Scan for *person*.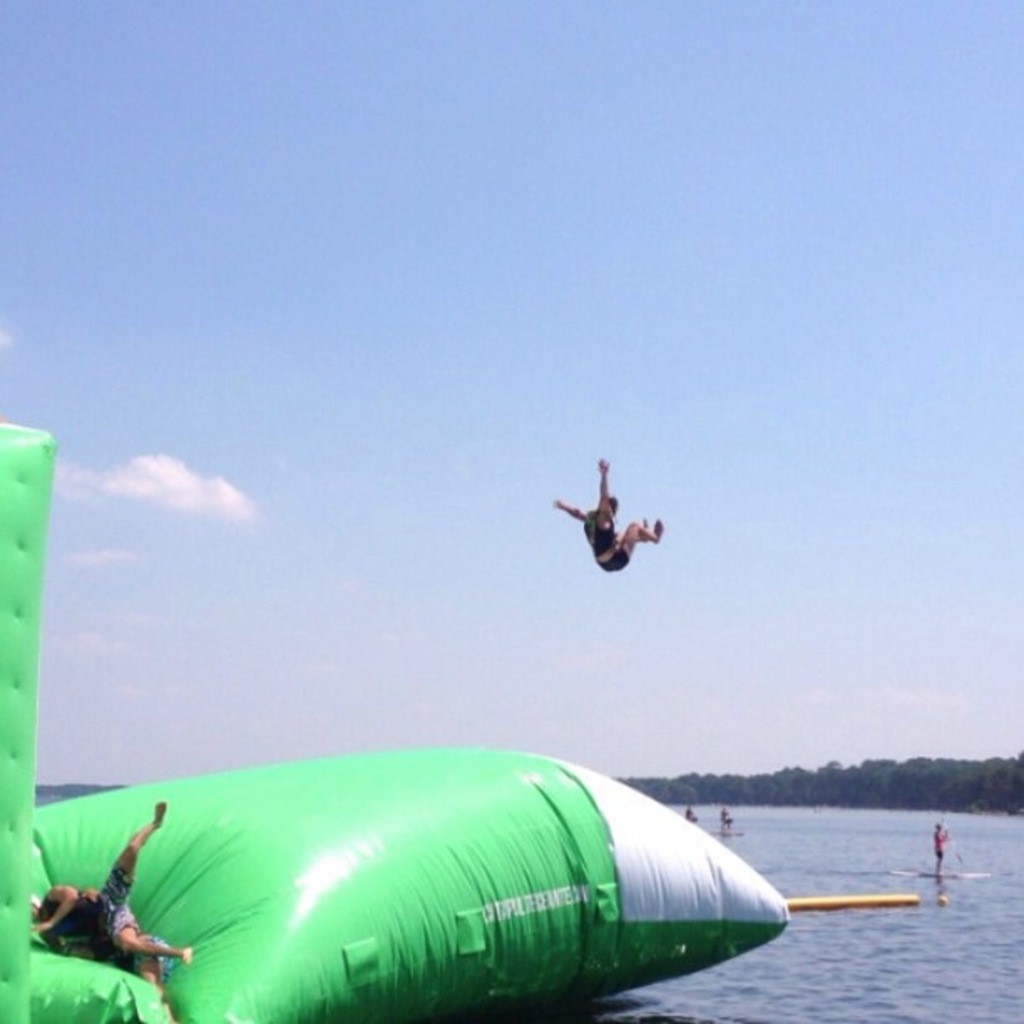
Scan result: [left=49, top=910, right=181, bottom=1016].
